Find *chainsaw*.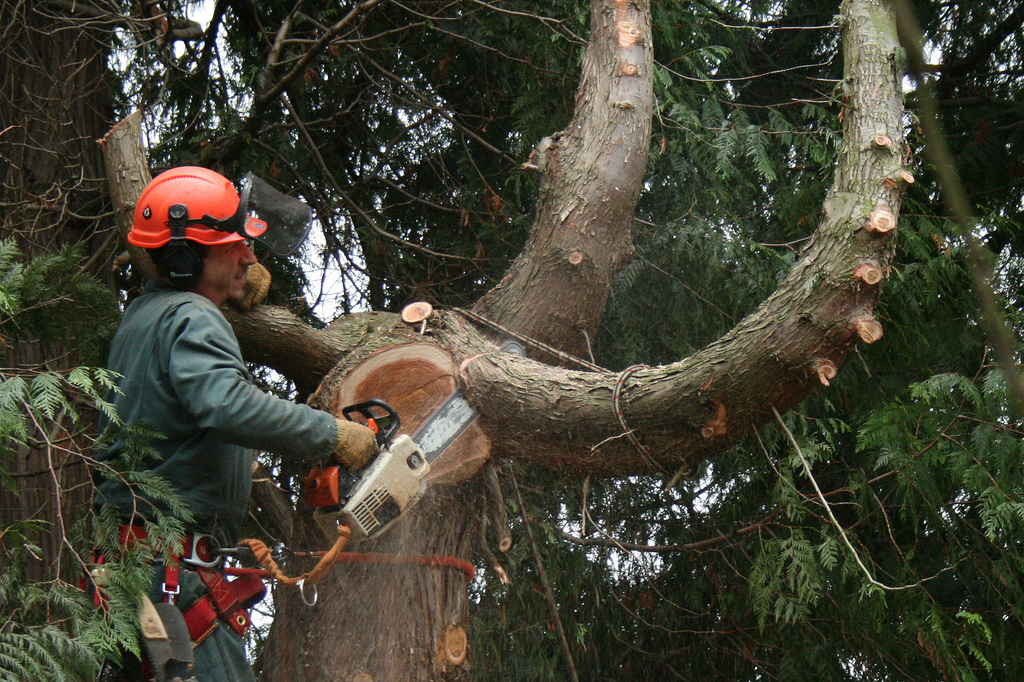
294,335,524,550.
